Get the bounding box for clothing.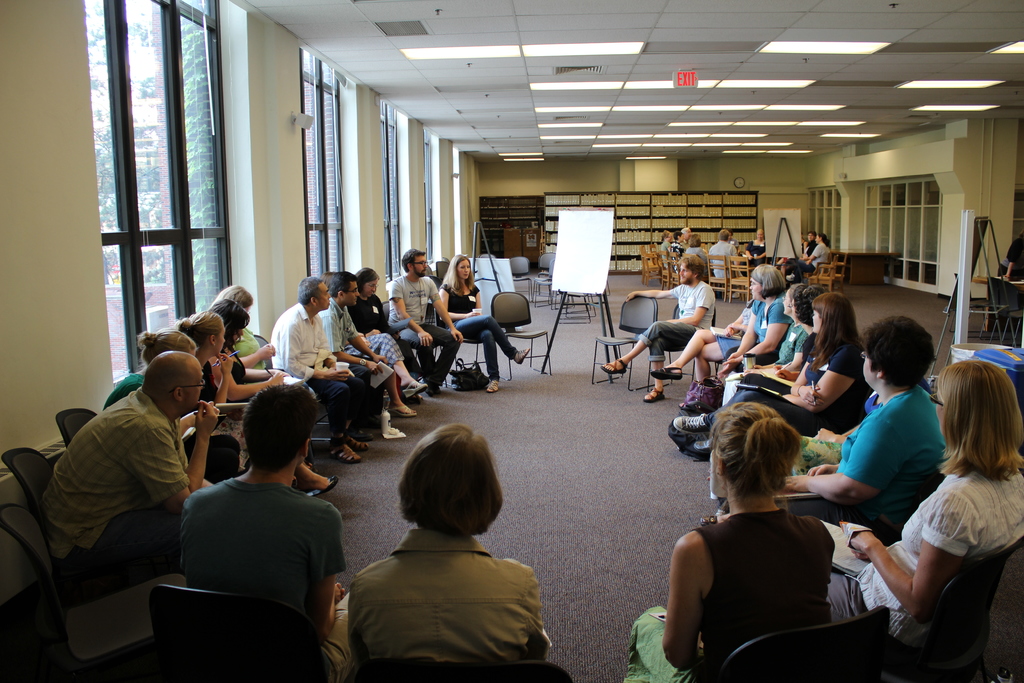
rect(646, 280, 721, 344).
